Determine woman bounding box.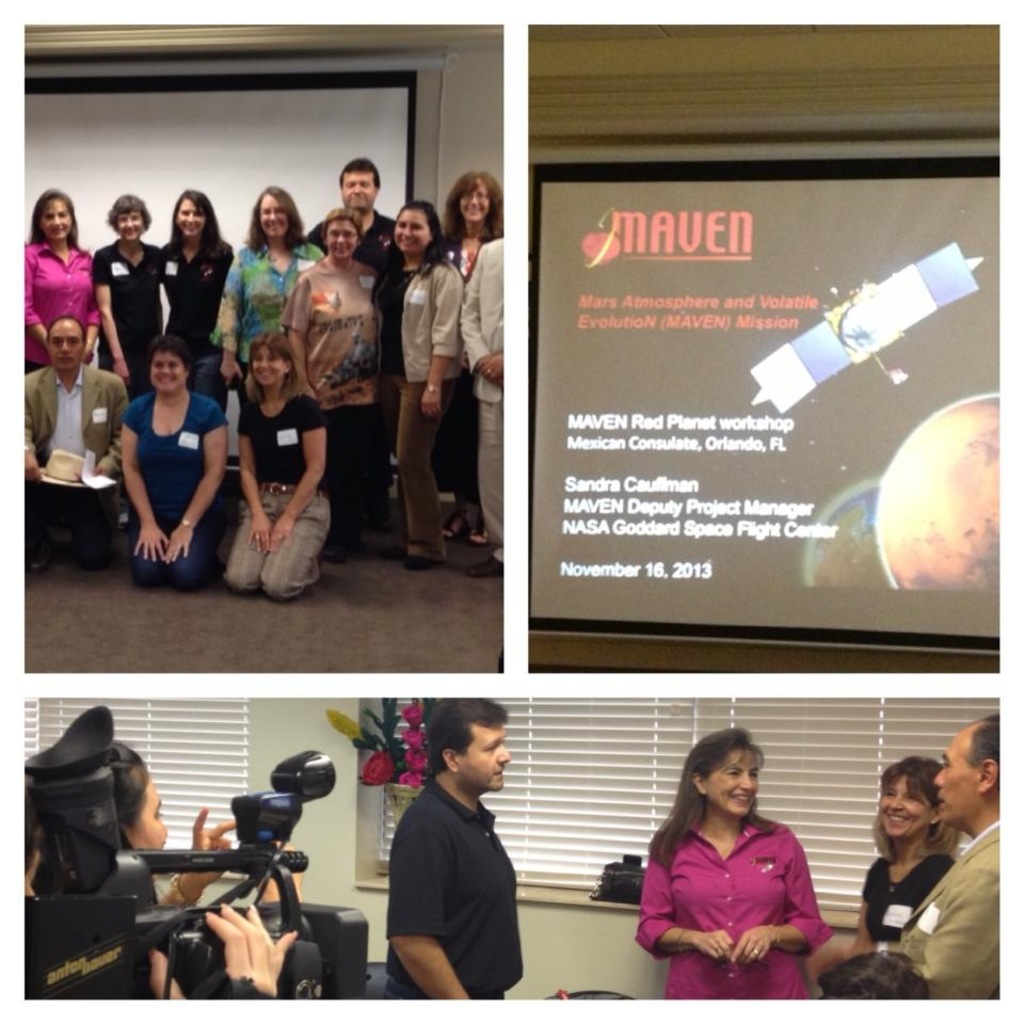
Determined: left=25, top=781, right=297, bottom=999.
